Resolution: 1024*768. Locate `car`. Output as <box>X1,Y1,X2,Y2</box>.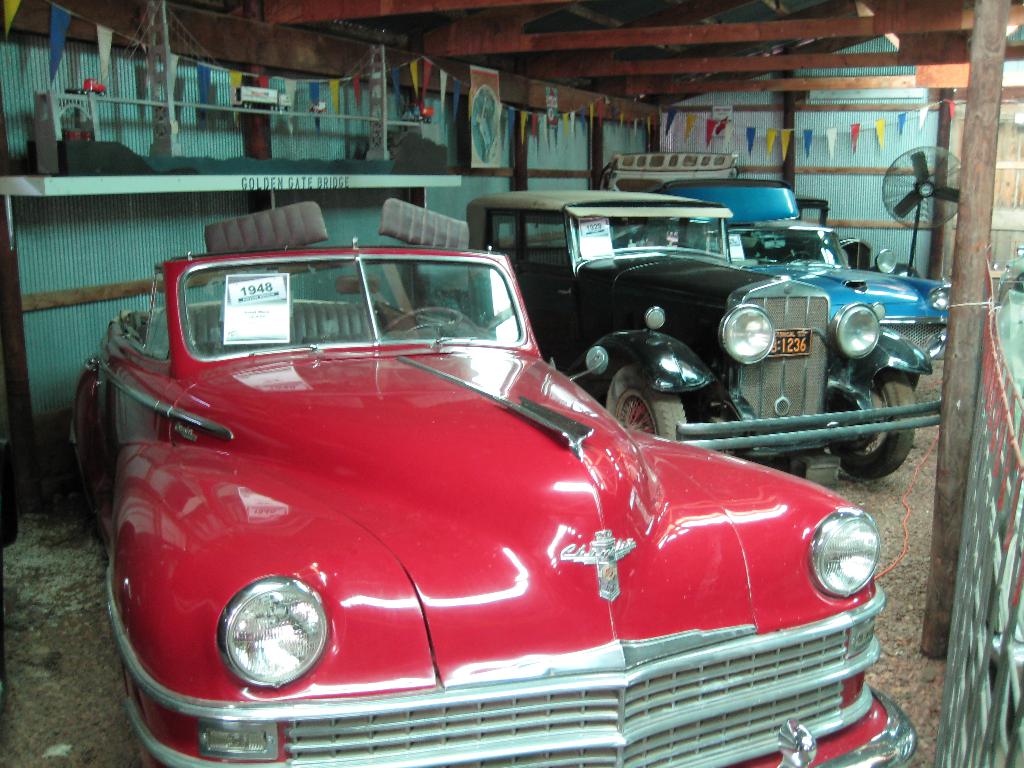
<box>59,196,920,767</box>.
